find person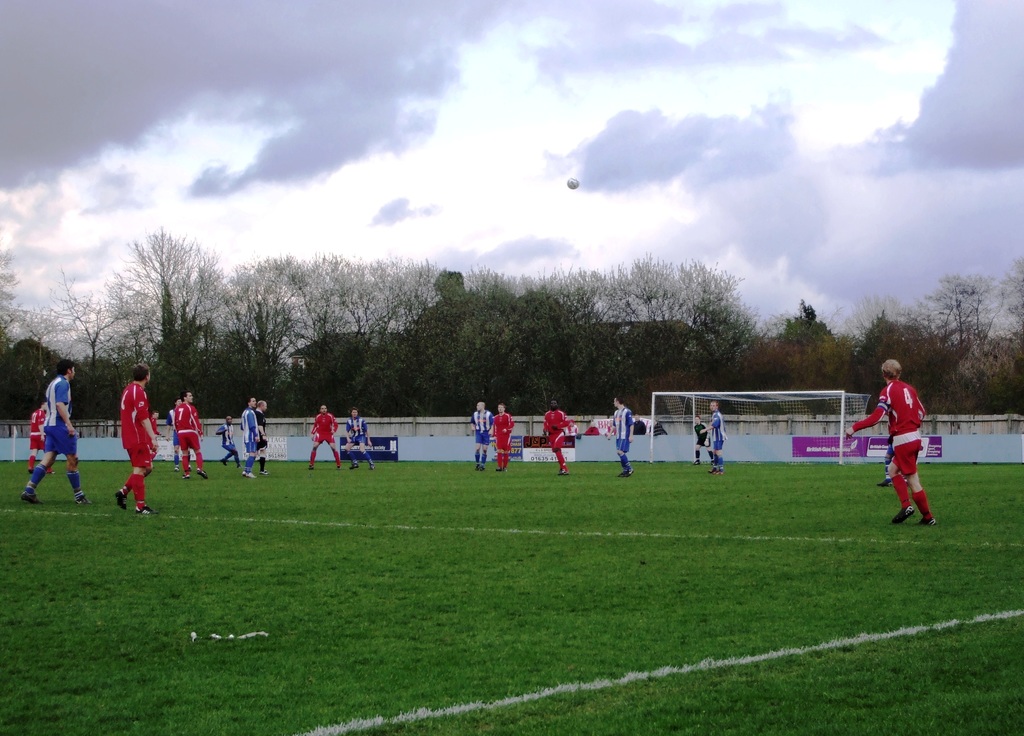
24/359/92/504
